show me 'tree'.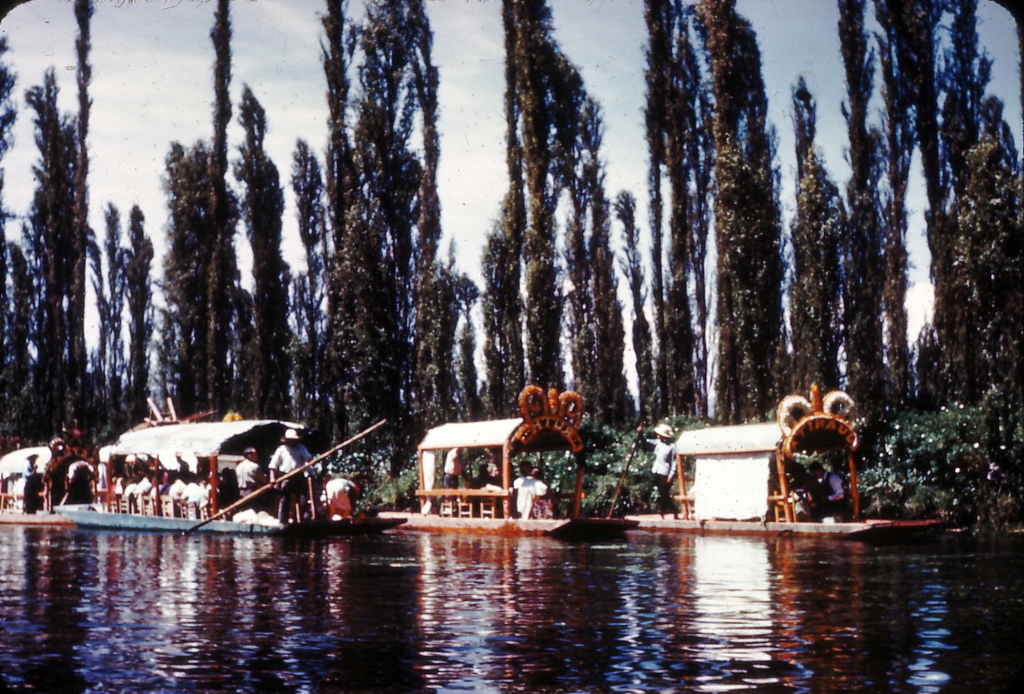
'tree' is here: <bbox>867, 0, 953, 384</bbox>.
